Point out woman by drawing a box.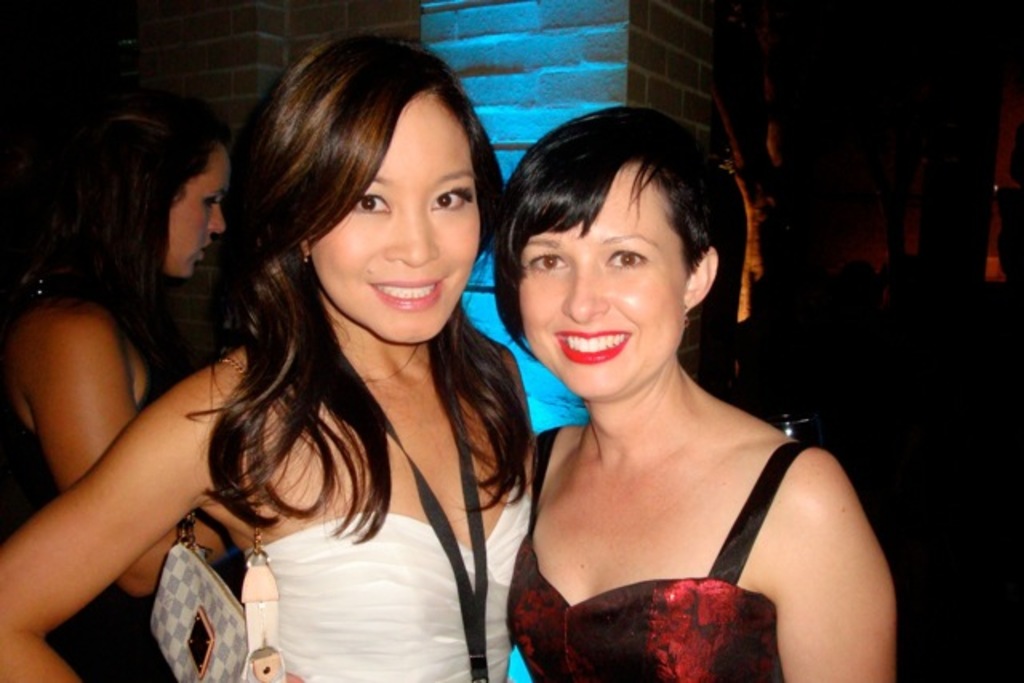
crop(461, 102, 906, 680).
